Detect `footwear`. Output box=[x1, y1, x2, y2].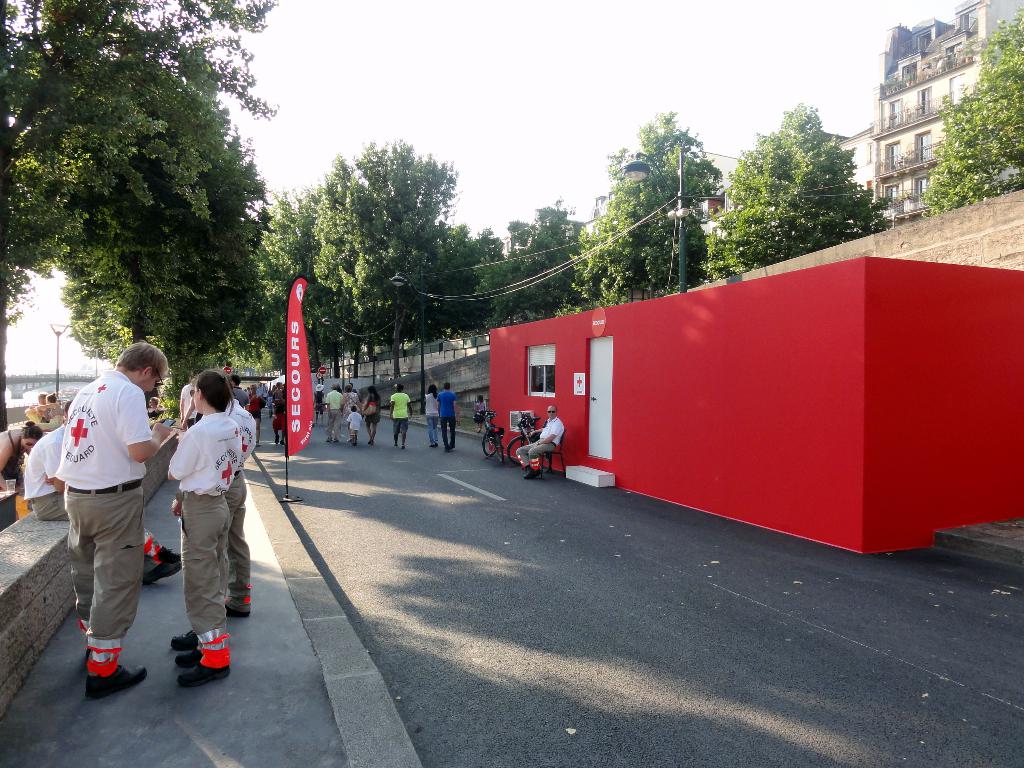
box=[146, 561, 183, 585].
